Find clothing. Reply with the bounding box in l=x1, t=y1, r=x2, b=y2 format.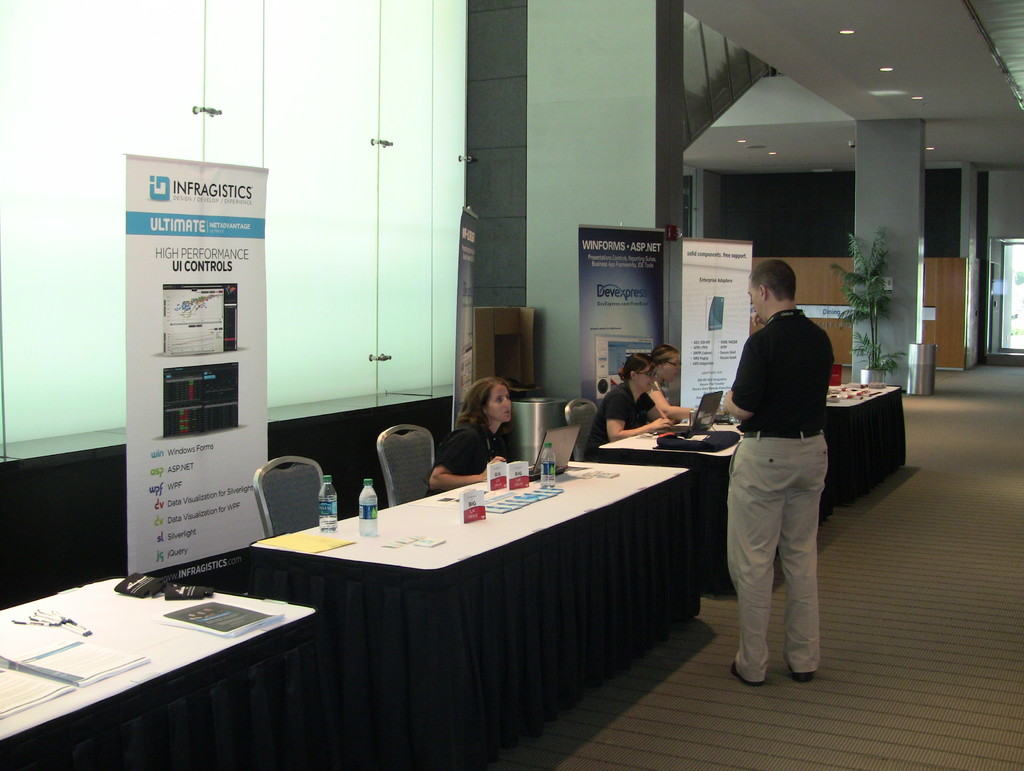
l=424, t=417, r=506, b=499.
